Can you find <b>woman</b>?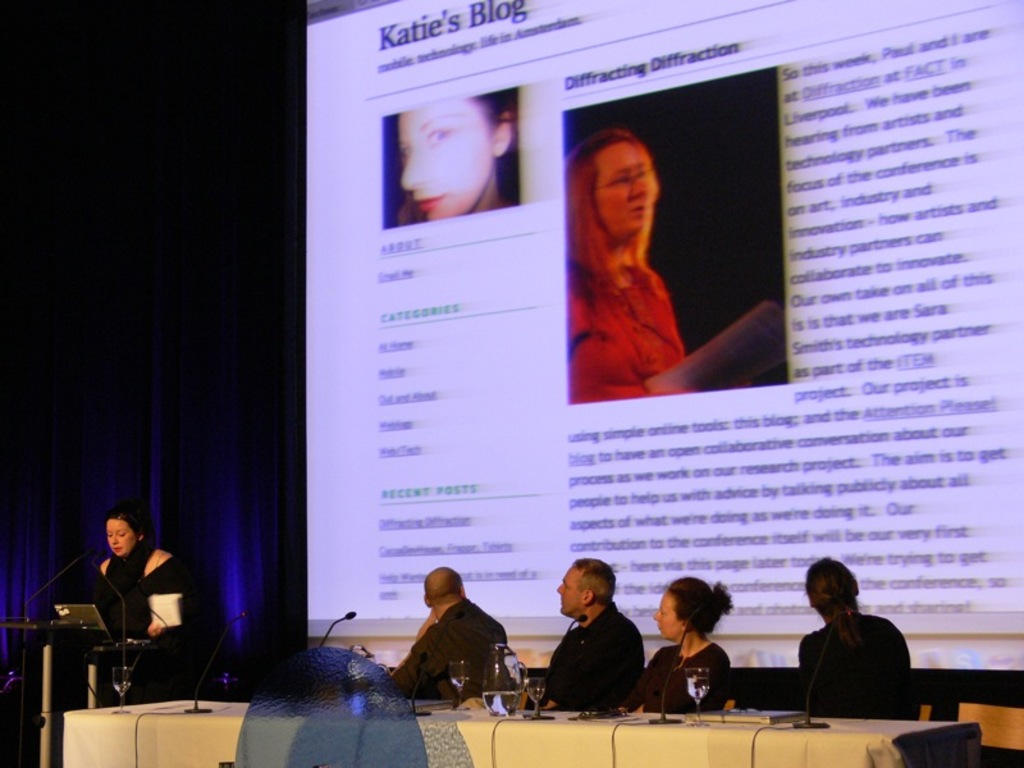
Yes, bounding box: (559, 102, 712, 402).
